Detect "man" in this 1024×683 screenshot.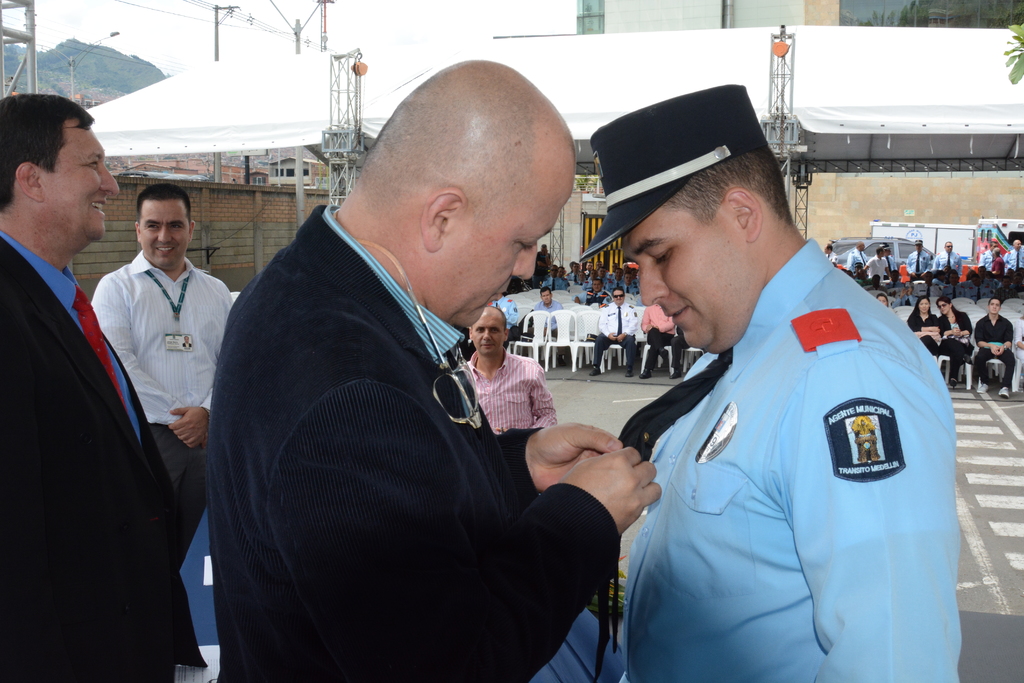
Detection: <region>863, 247, 893, 285</region>.
